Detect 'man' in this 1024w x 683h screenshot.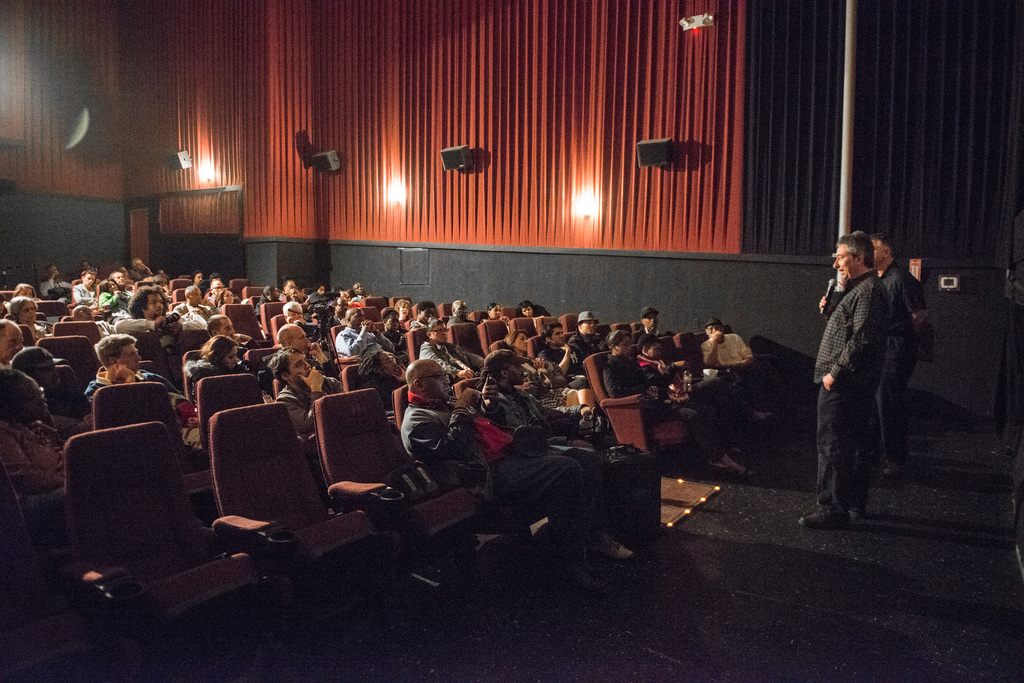
Detection: Rect(38, 264, 76, 303).
